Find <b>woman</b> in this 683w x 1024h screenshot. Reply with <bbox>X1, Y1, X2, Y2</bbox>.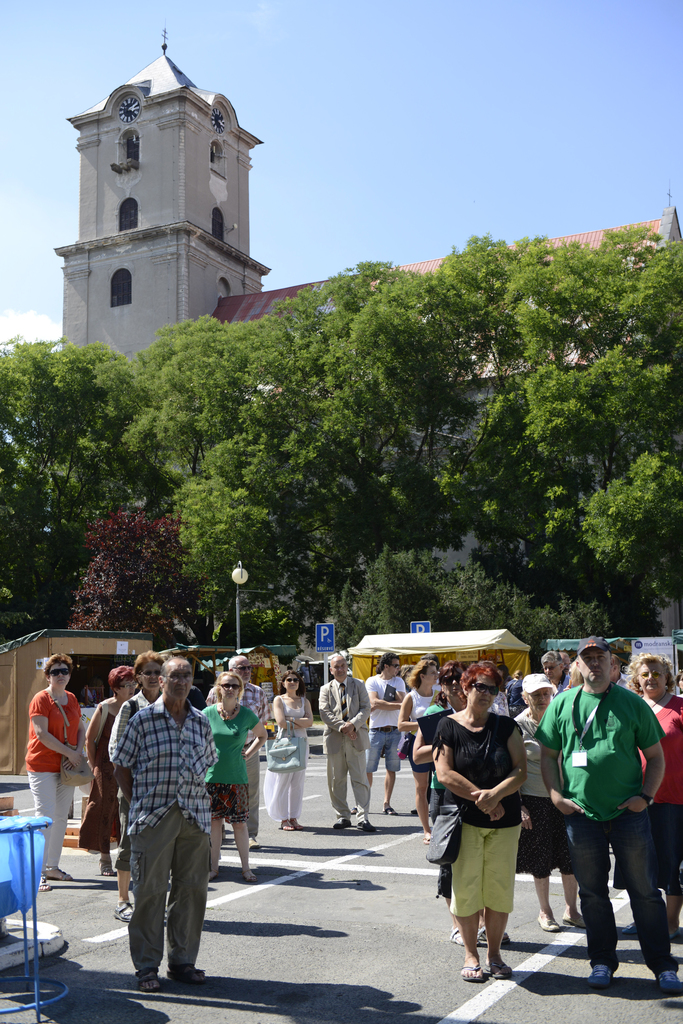
<bbox>411, 653, 473, 764</bbox>.
